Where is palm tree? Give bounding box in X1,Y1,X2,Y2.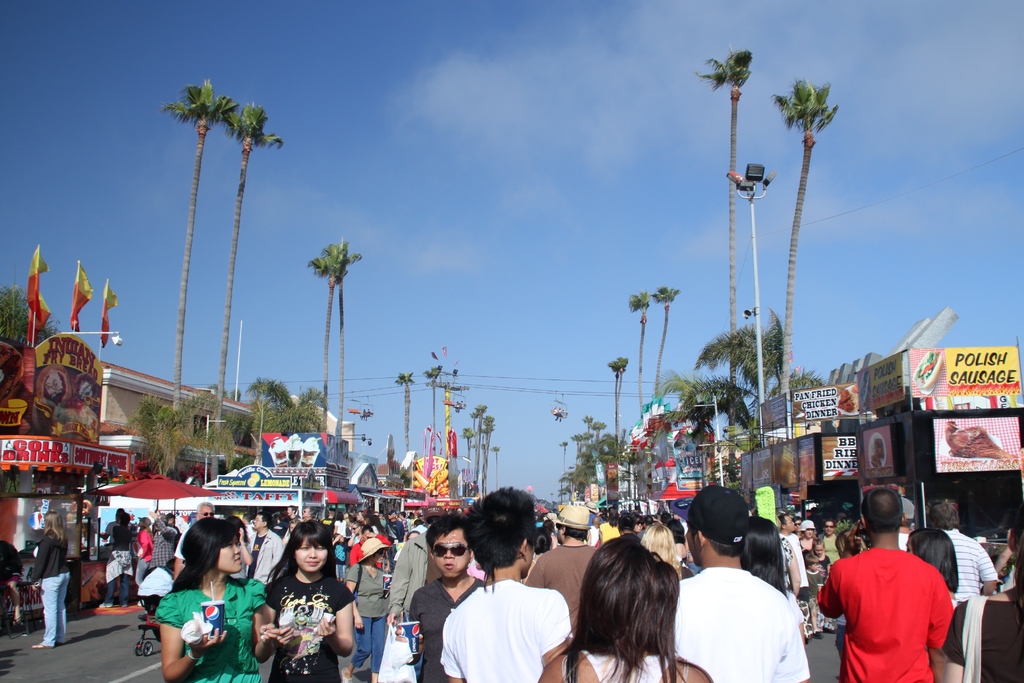
653,285,670,432.
